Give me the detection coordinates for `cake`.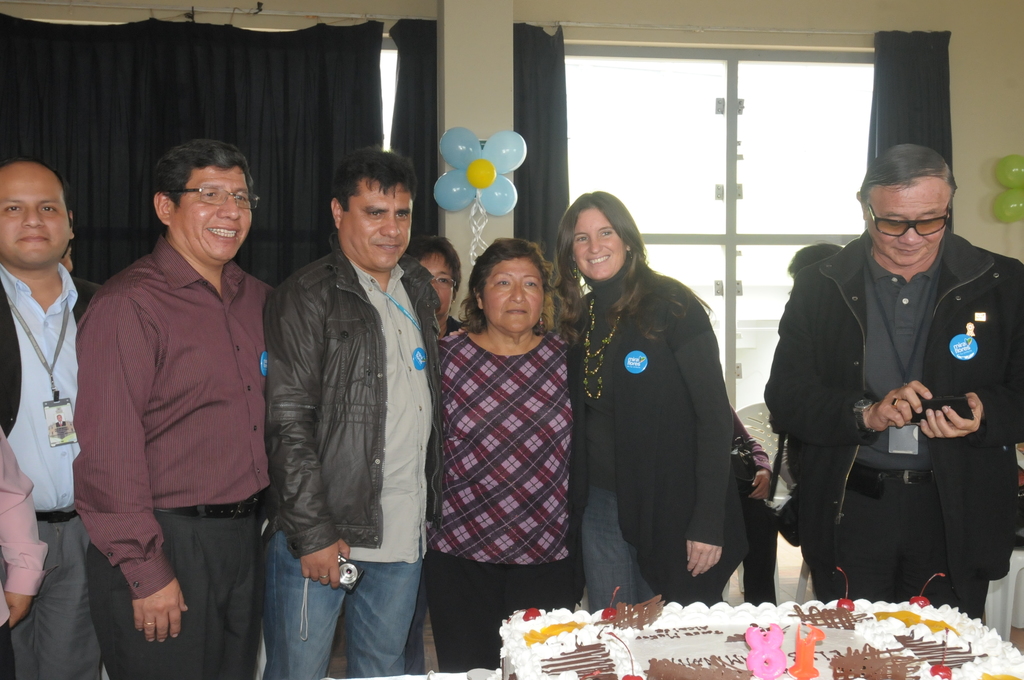
crop(498, 593, 1023, 679).
